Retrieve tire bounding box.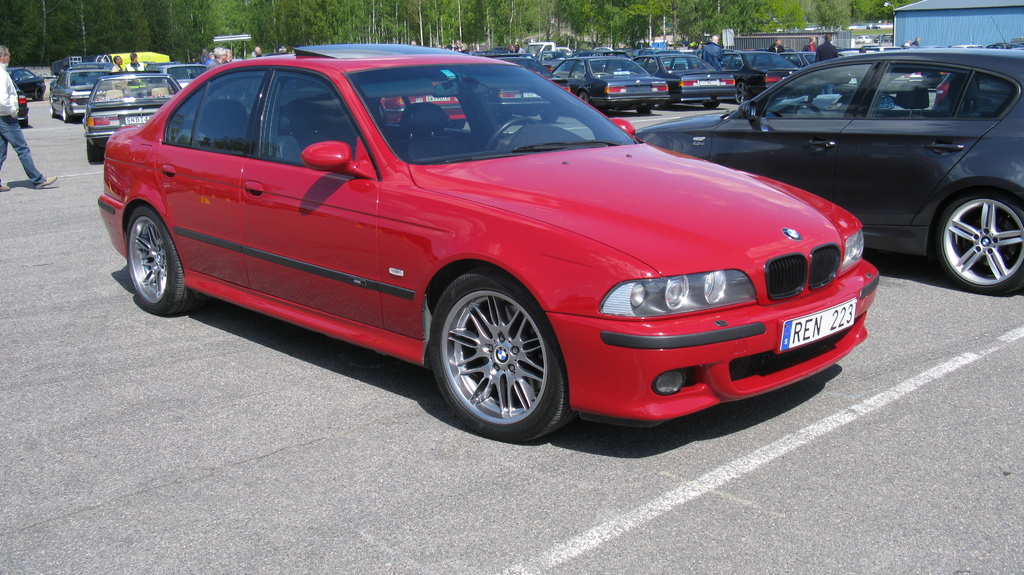
Bounding box: (706,101,719,110).
